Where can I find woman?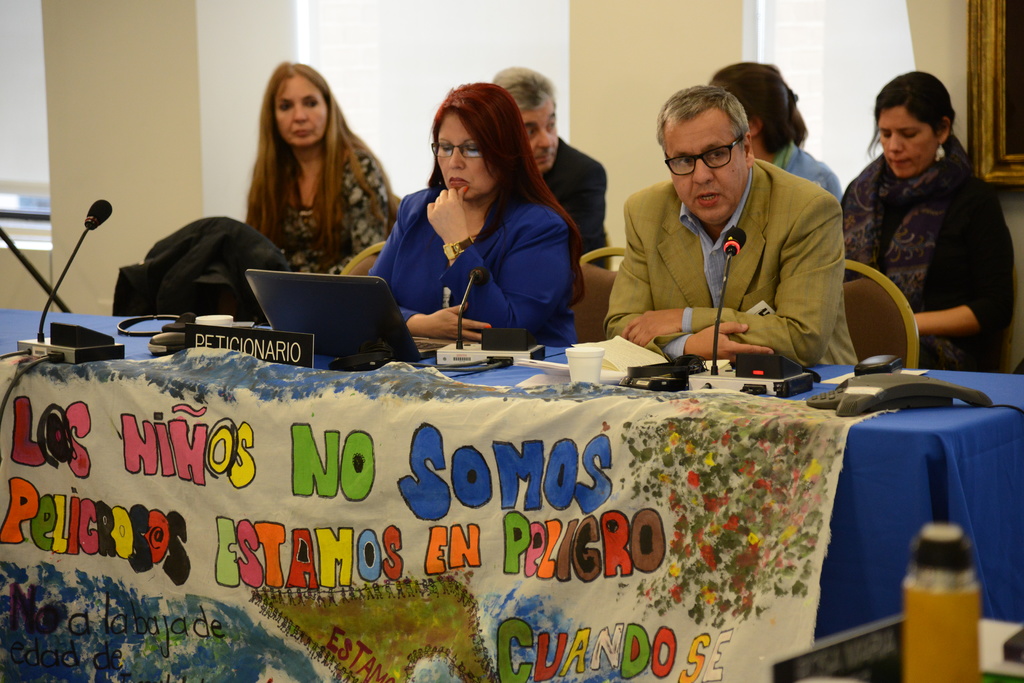
You can find it at region(714, 61, 858, 198).
